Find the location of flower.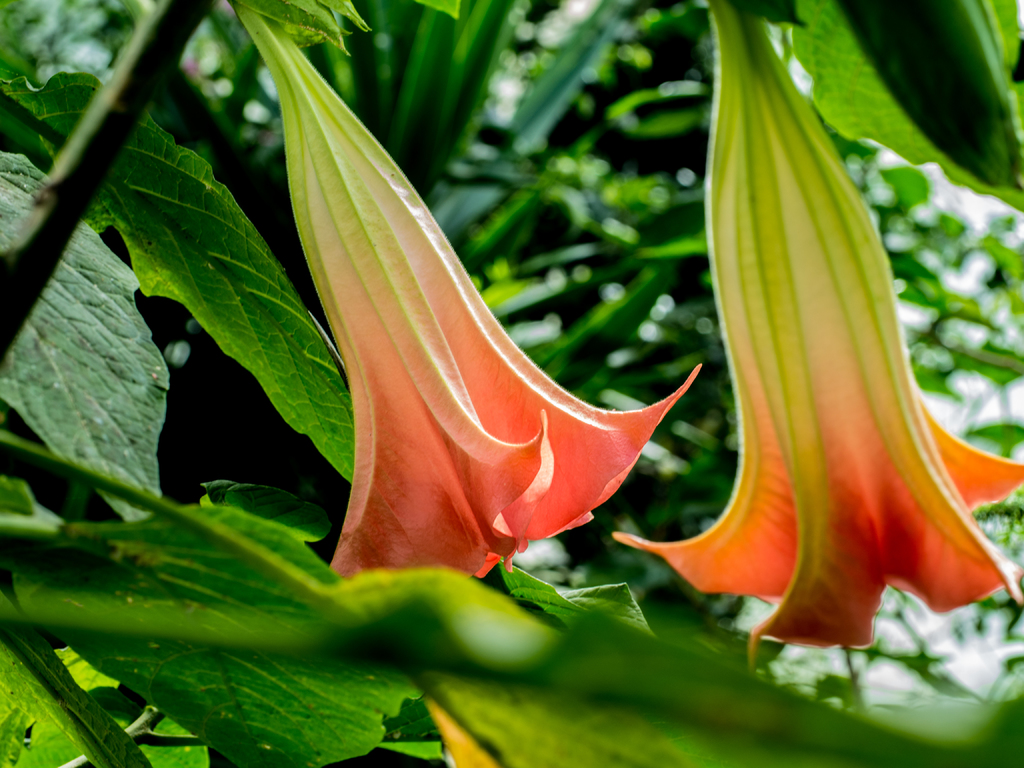
Location: box=[280, 110, 699, 585].
